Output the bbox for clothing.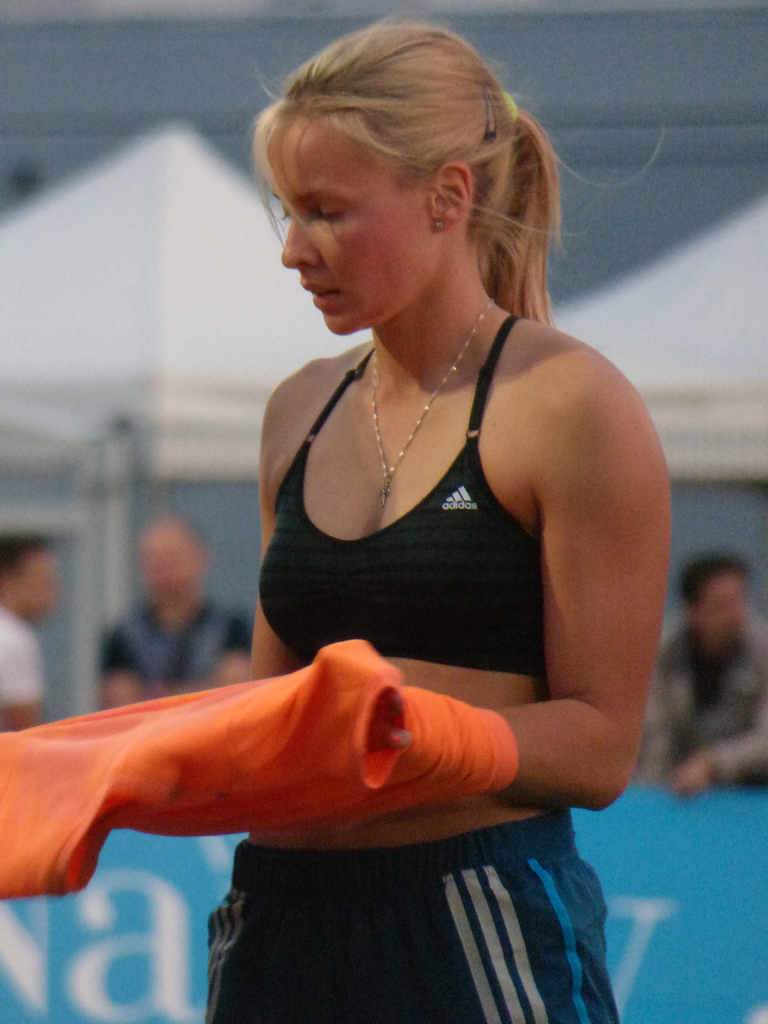
region(643, 620, 767, 787).
